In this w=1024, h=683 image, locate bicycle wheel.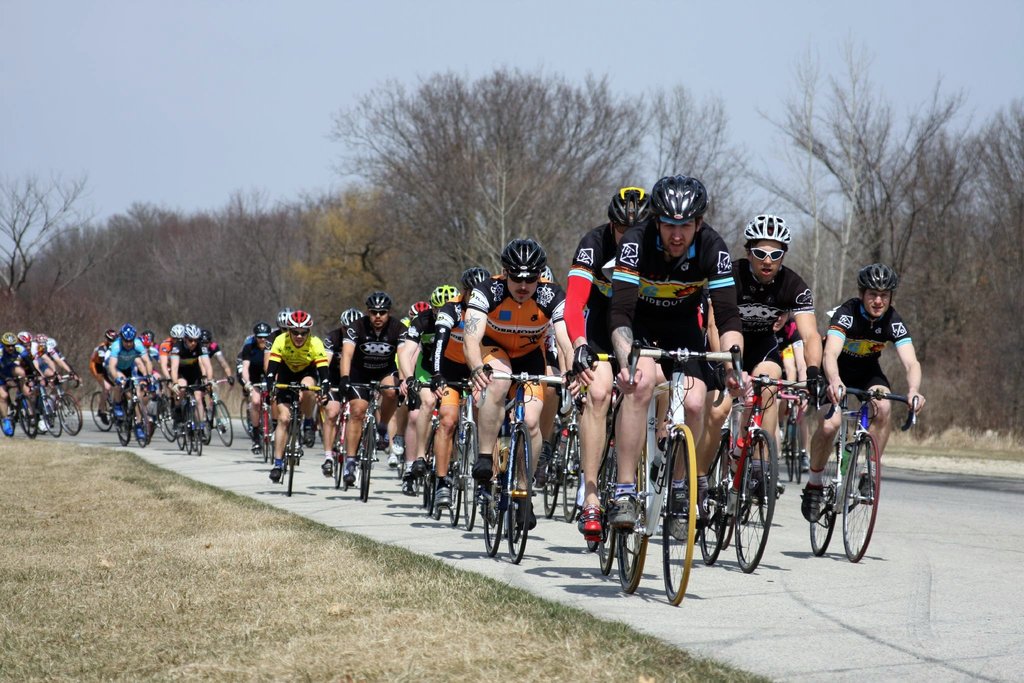
Bounding box: {"left": 540, "top": 436, "right": 565, "bottom": 522}.
